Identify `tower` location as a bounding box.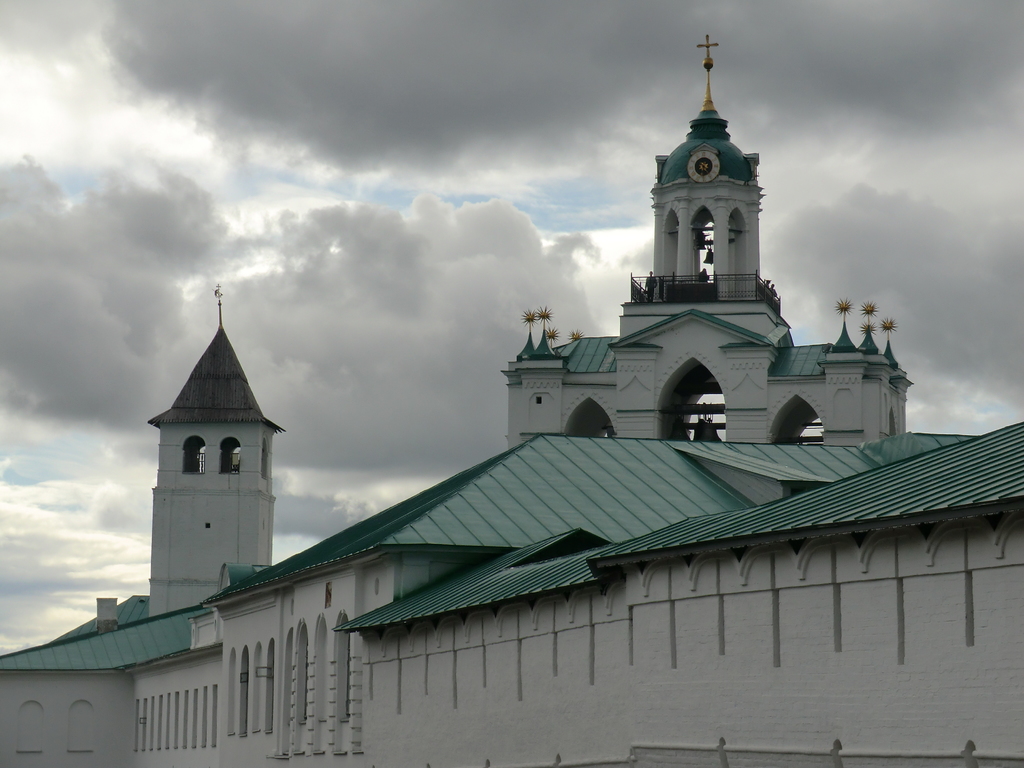
123, 287, 291, 610.
